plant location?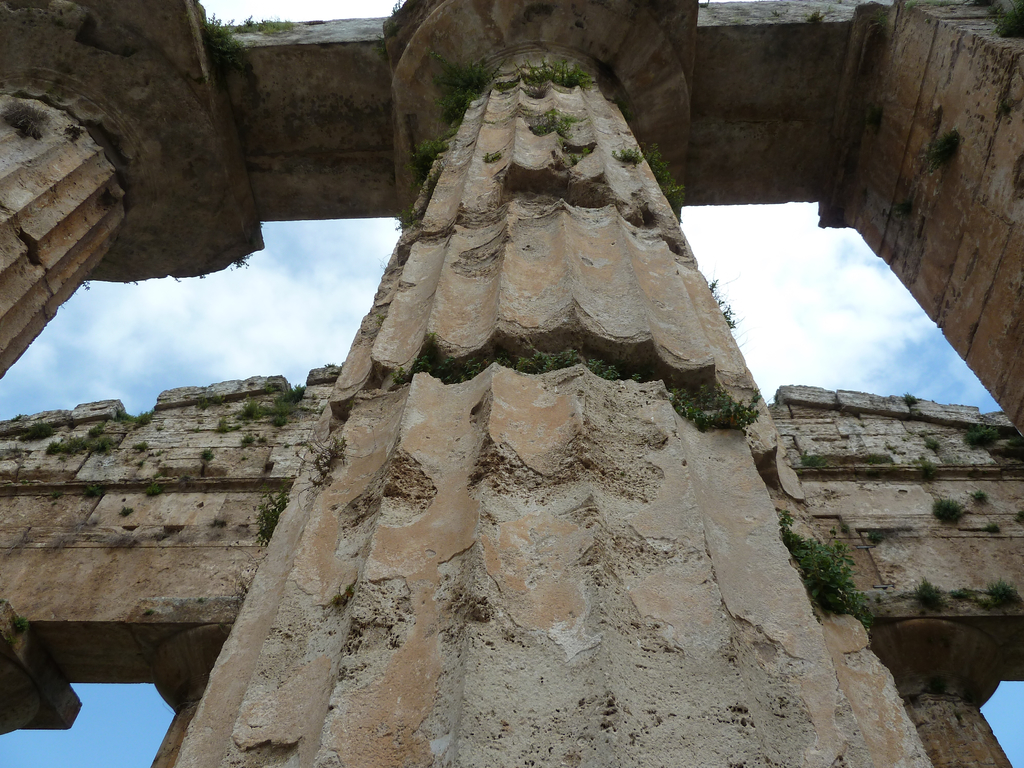
x1=971 y1=488 x2=993 y2=511
